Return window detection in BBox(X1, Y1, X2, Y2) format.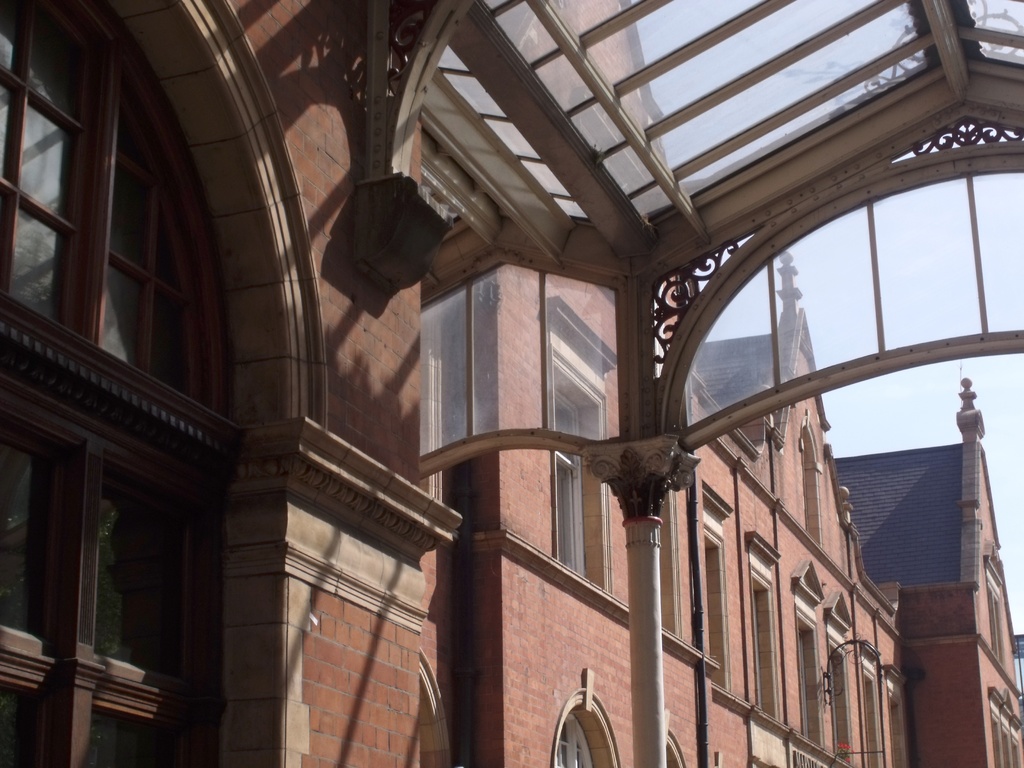
BBox(857, 641, 879, 767).
